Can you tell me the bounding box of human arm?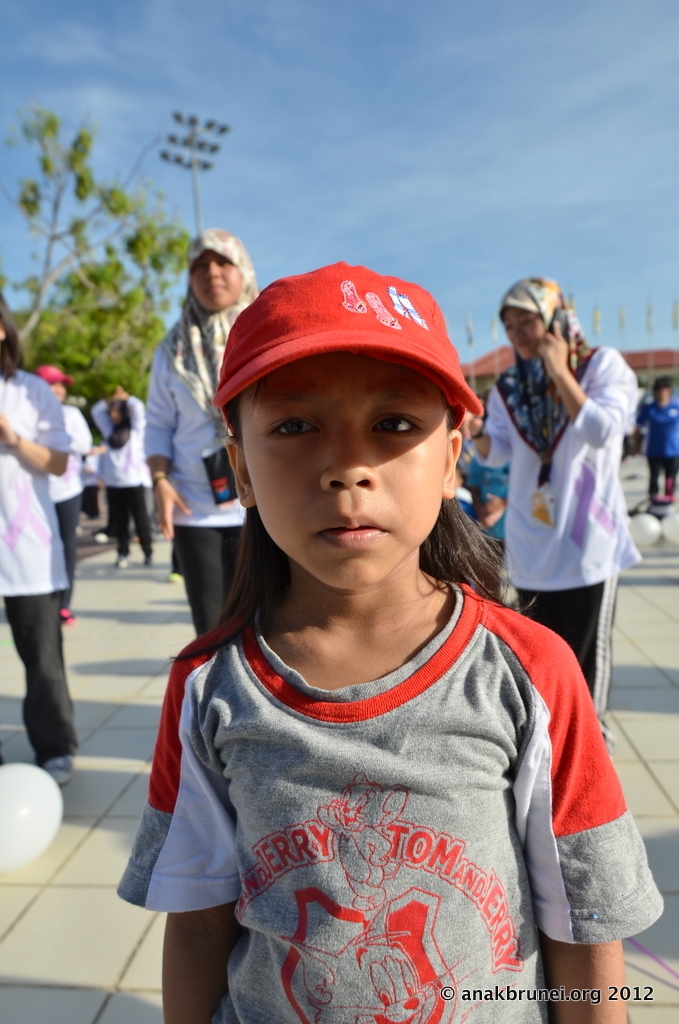
crop(0, 373, 78, 476).
